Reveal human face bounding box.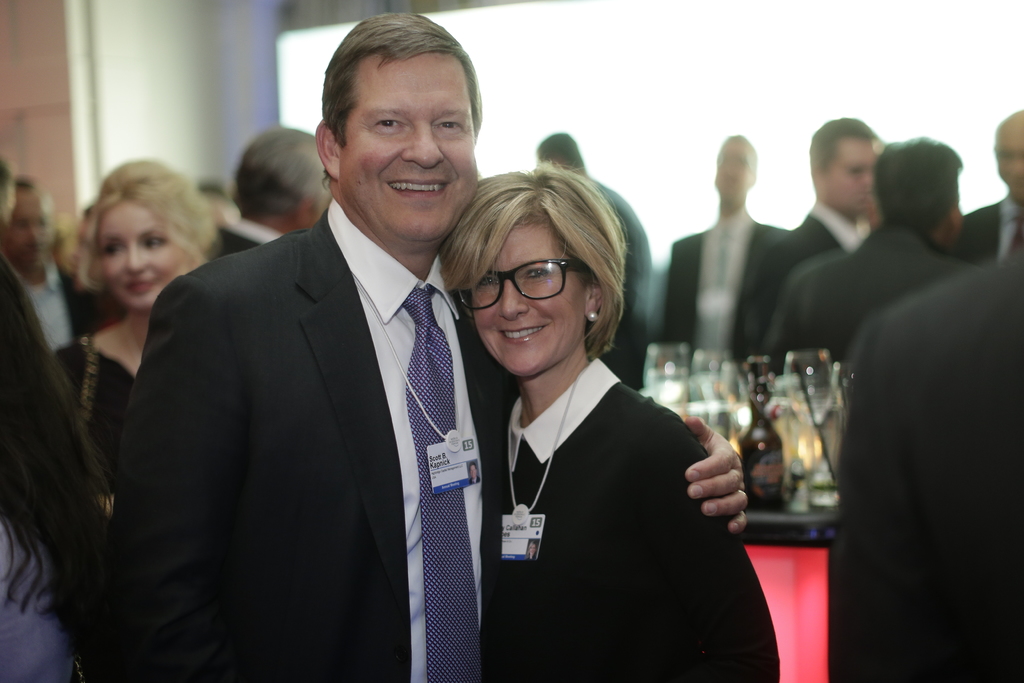
Revealed: rect(1, 188, 53, 271).
